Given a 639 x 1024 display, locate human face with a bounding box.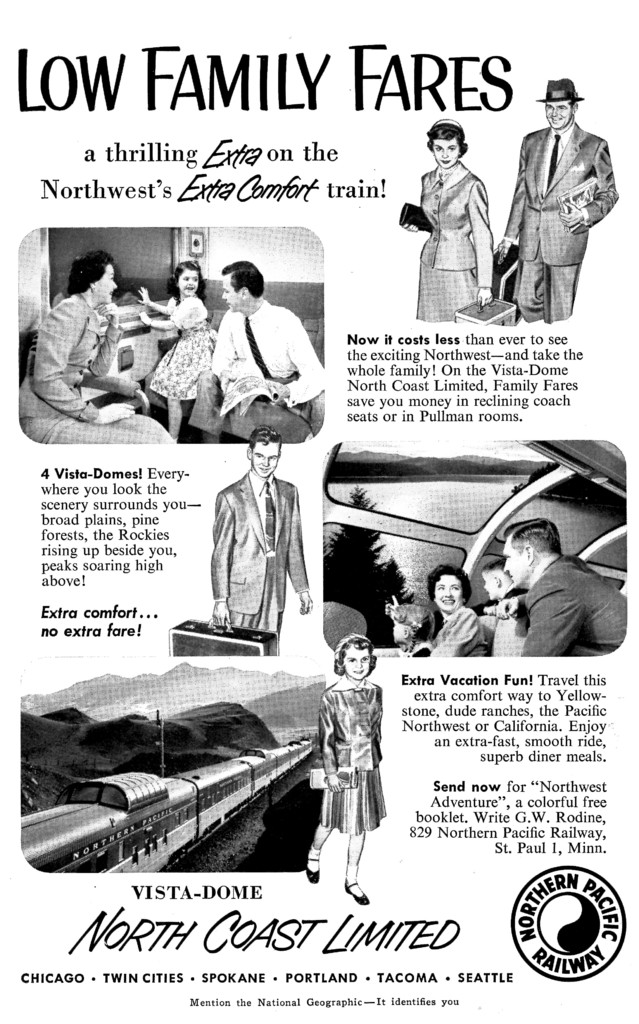
Located: box(547, 100, 573, 131).
